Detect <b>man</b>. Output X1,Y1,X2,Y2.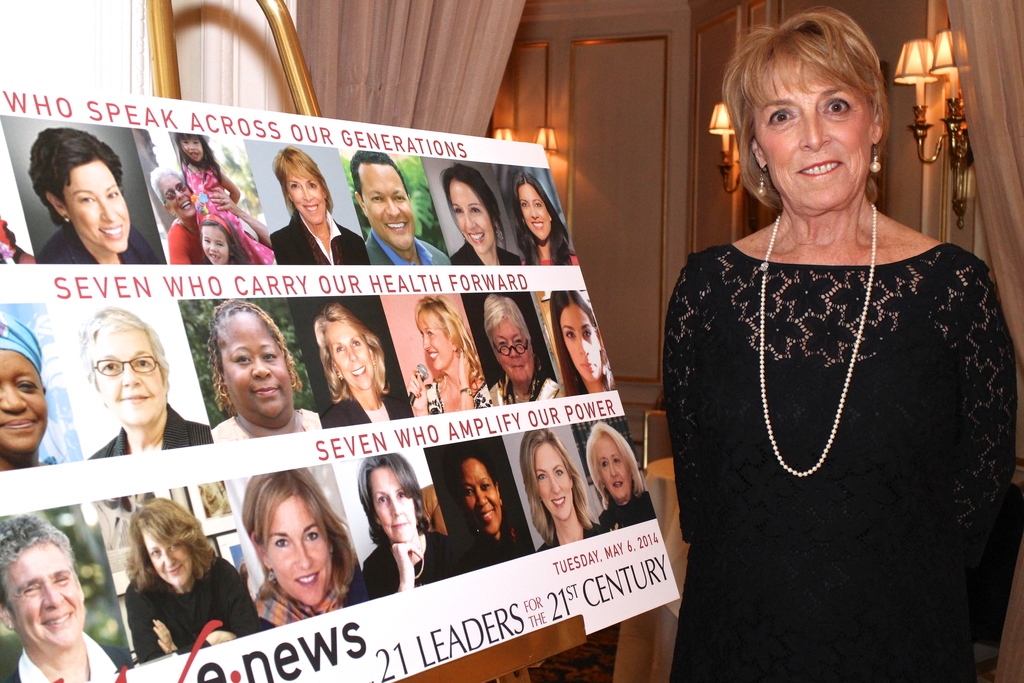
0,509,116,682.
